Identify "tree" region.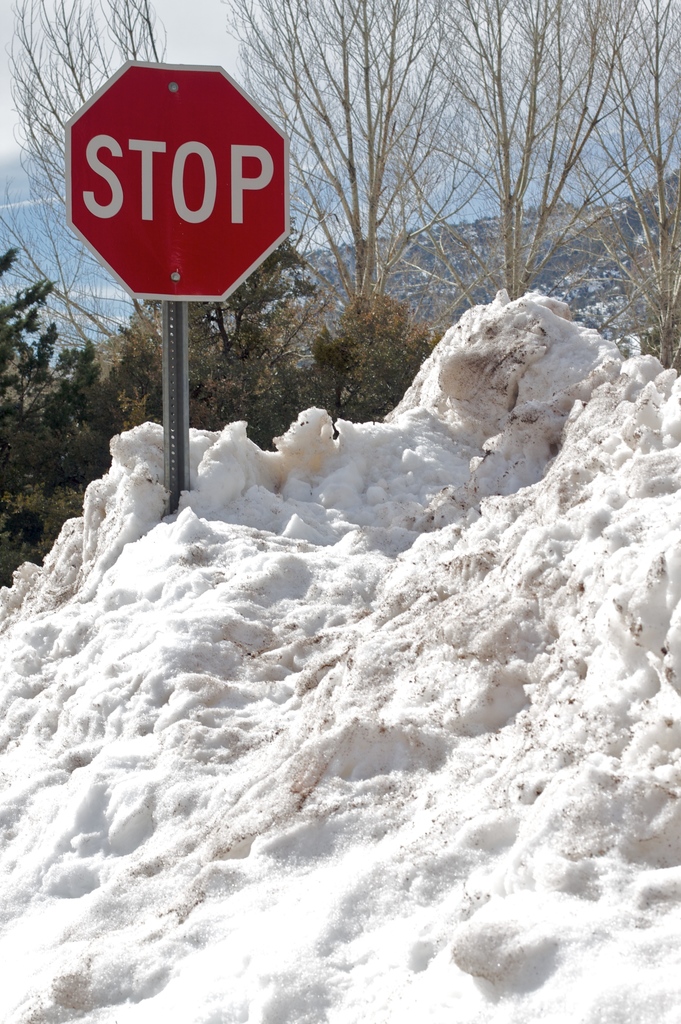
Region: x1=389, y1=15, x2=660, y2=364.
